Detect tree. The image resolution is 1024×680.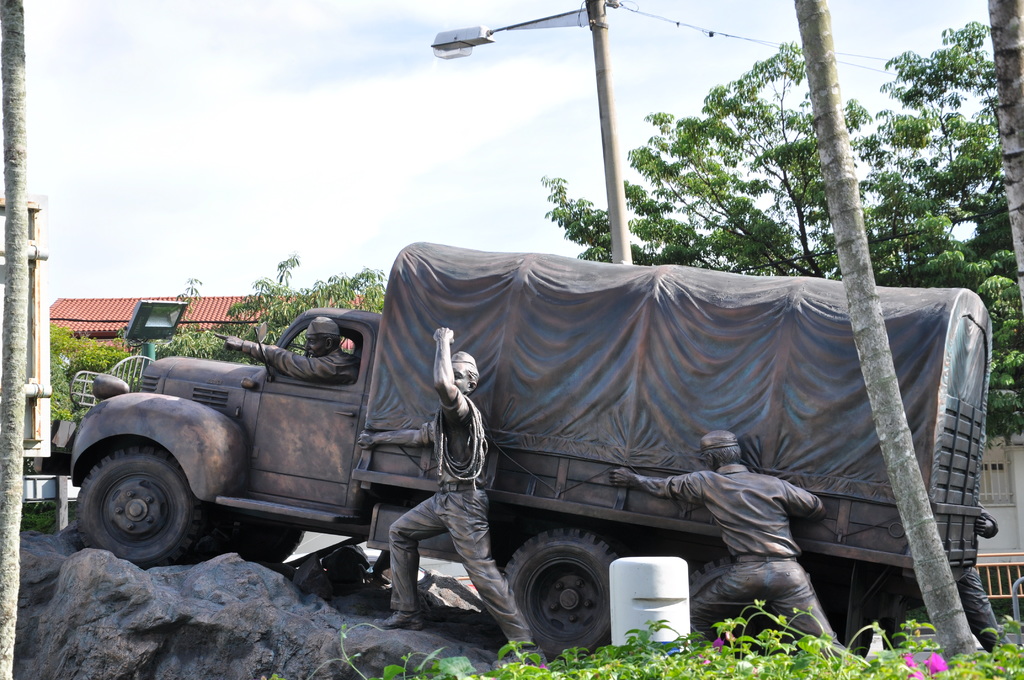
locate(981, 0, 1023, 284).
